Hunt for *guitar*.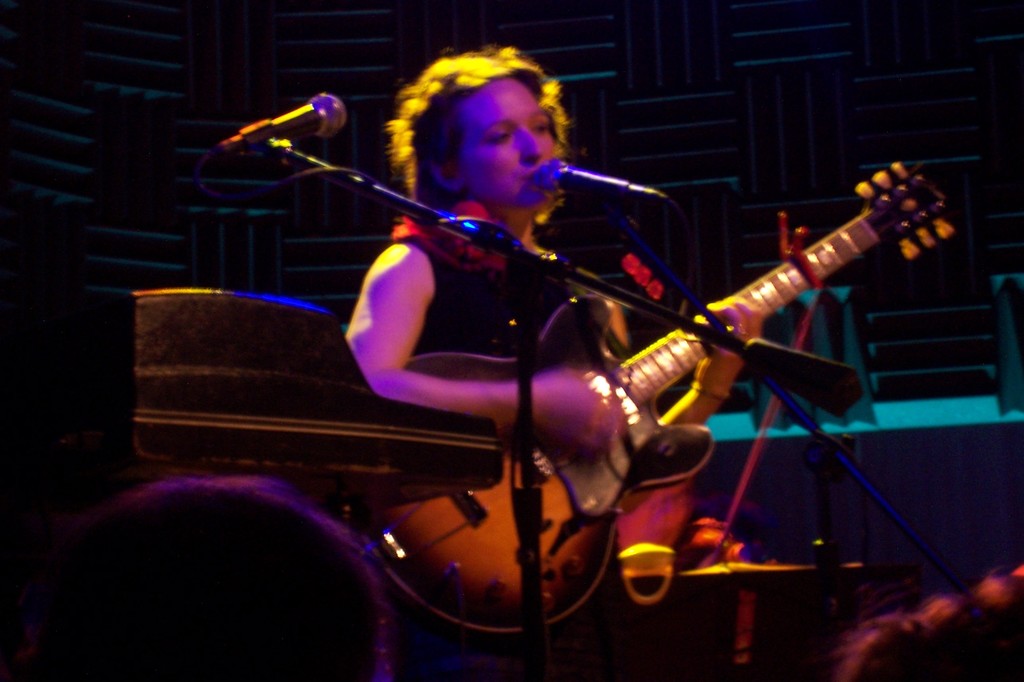
Hunted down at BBox(341, 186, 993, 569).
